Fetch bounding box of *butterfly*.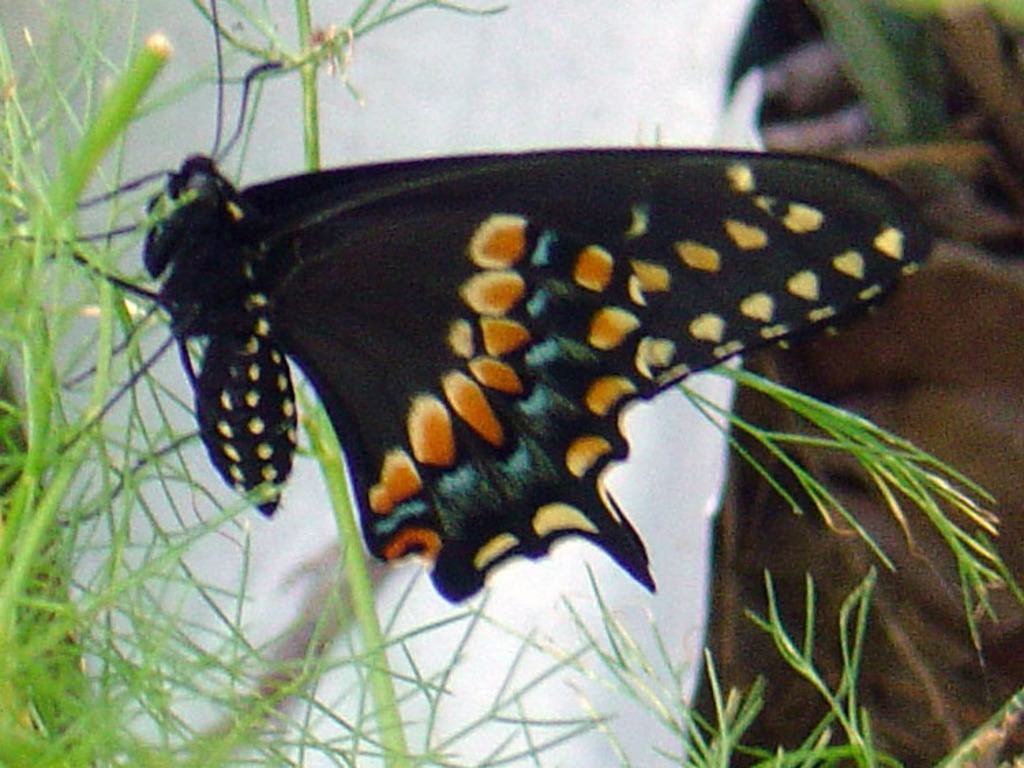
Bbox: 0 0 938 604.
